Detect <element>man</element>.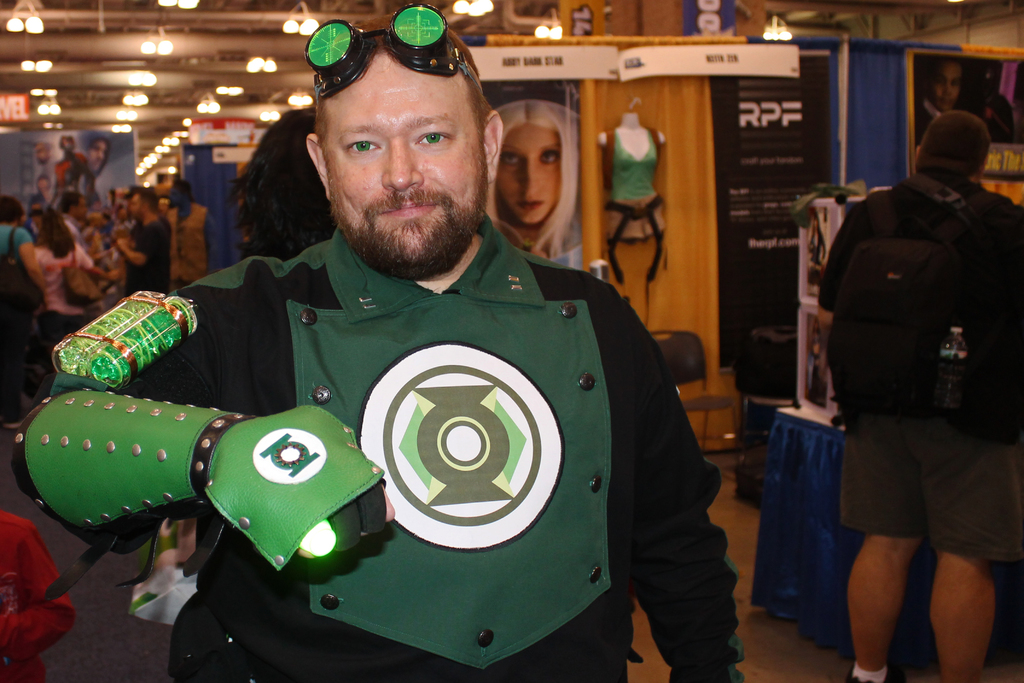
Detected at <bbox>115, 189, 169, 294</bbox>.
